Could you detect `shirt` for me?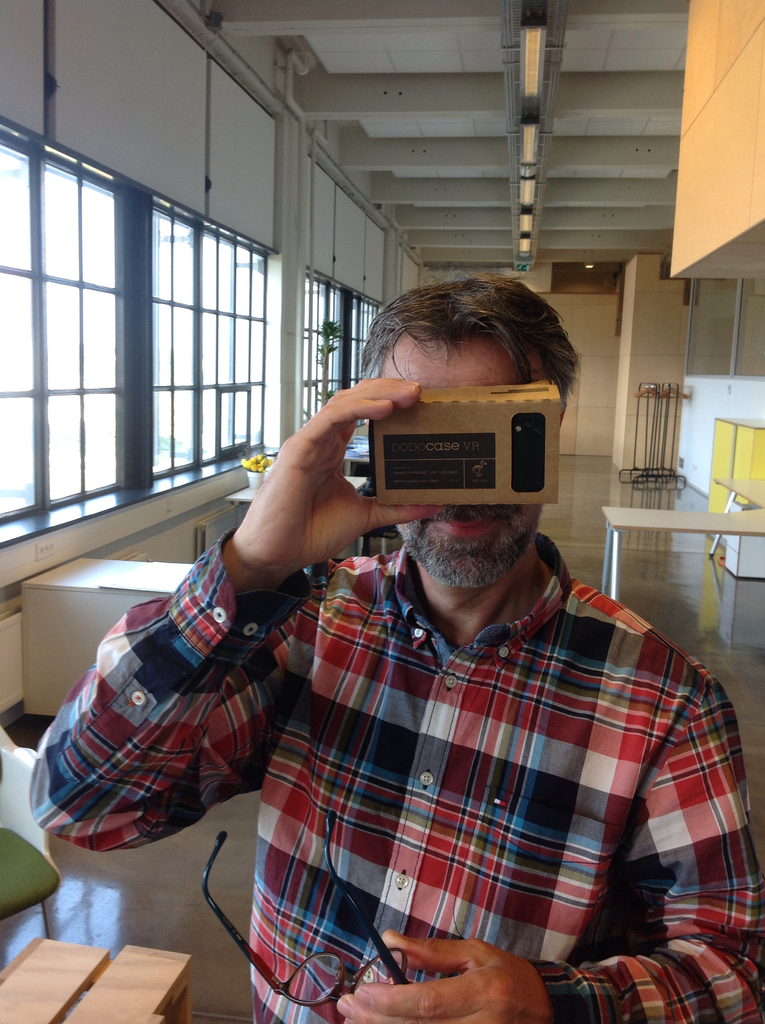
Detection result: {"x1": 31, "y1": 534, "x2": 764, "y2": 1023}.
